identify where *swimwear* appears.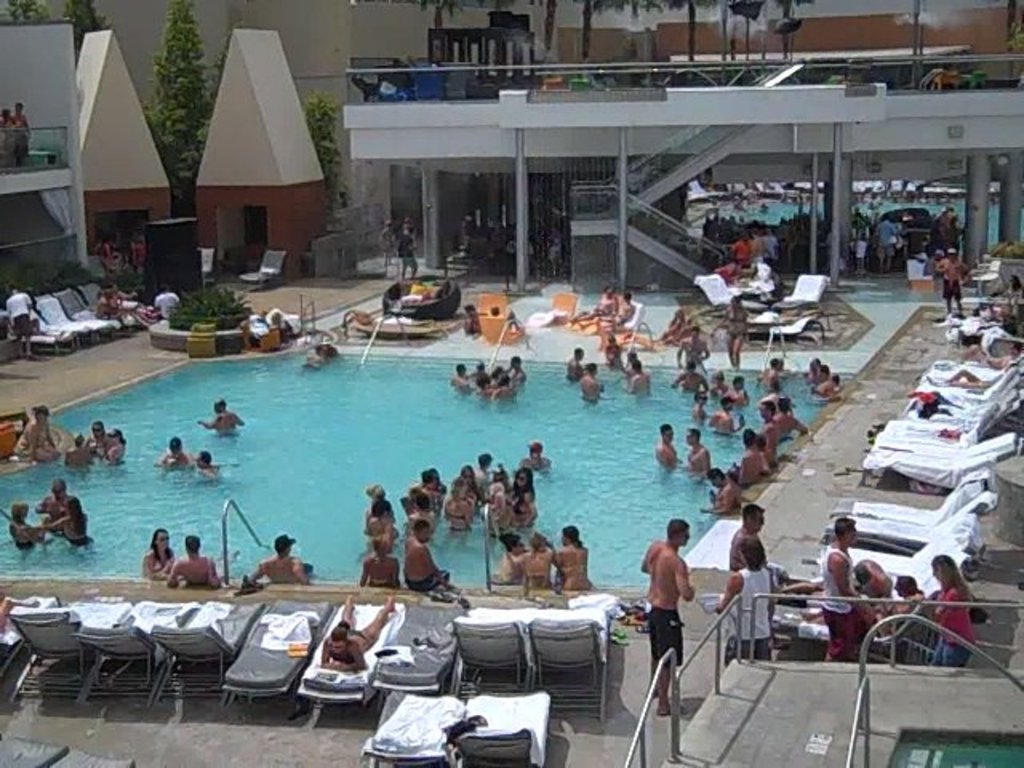
Appears at l=16, t=533, r=42, b=554.
